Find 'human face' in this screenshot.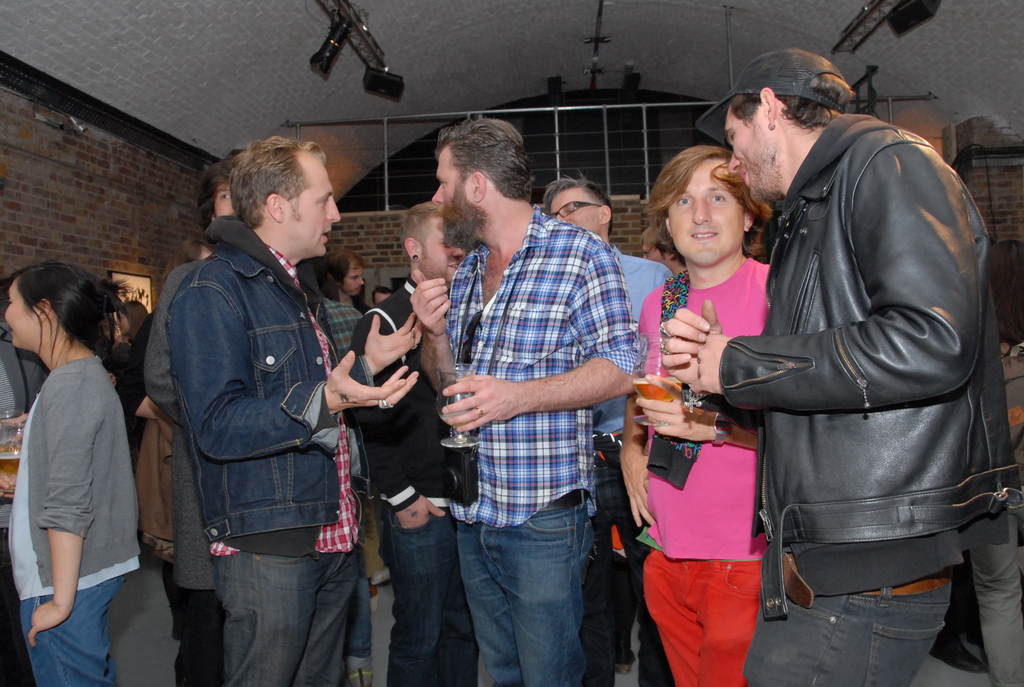
The bounding box for 'human face' is box=[548, 191, 604, 232].
